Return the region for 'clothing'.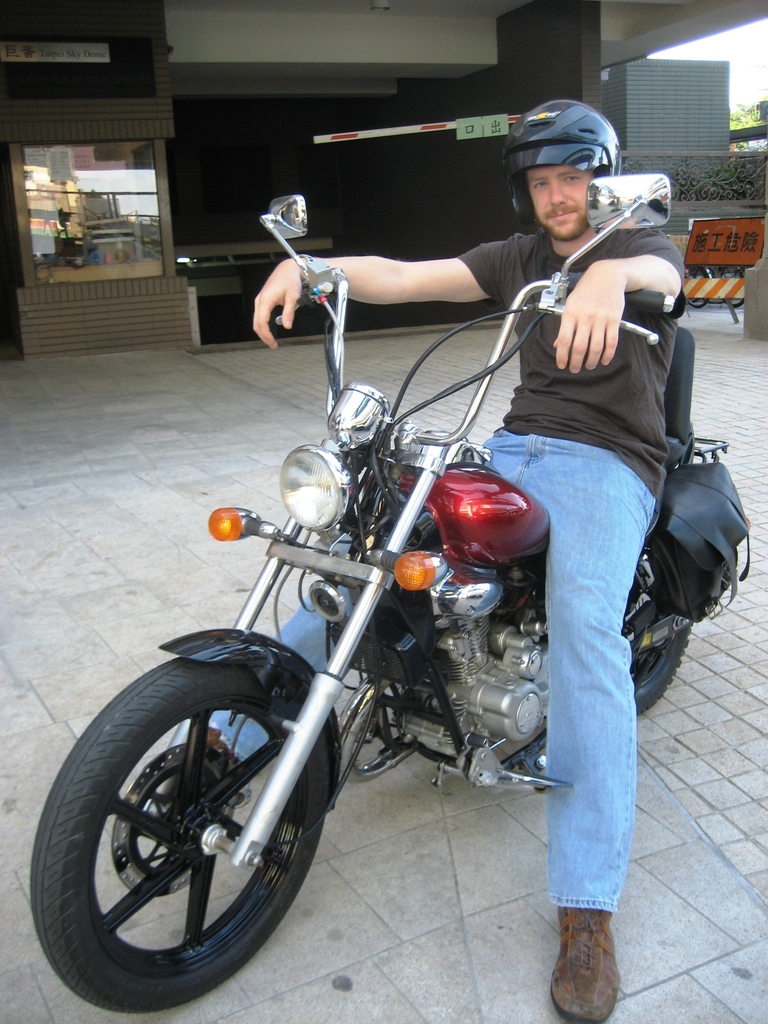
locate(476, 109, 710, 847).
